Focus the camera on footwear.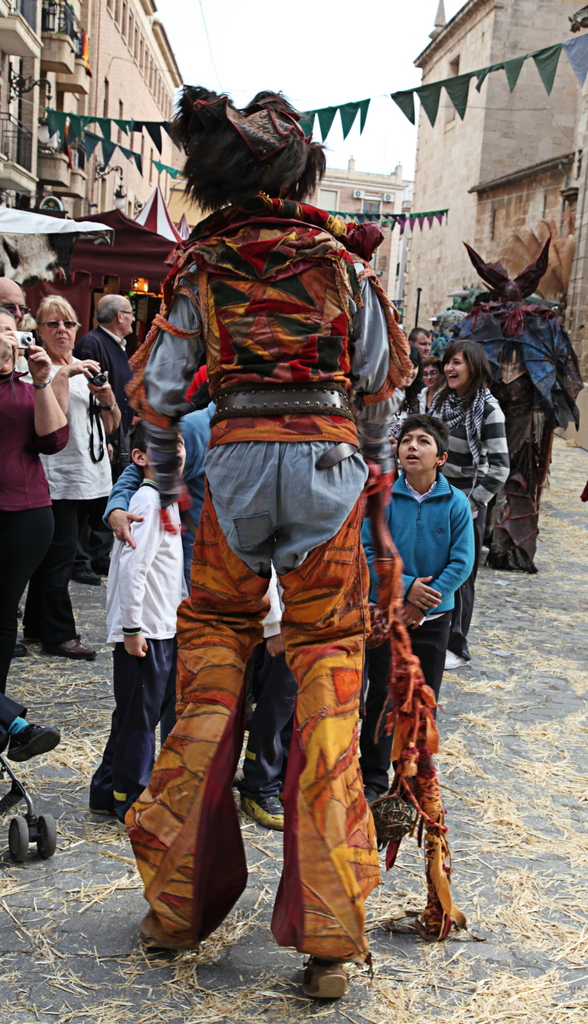
Focus region: bbox=[3, 721, 68, 760].
